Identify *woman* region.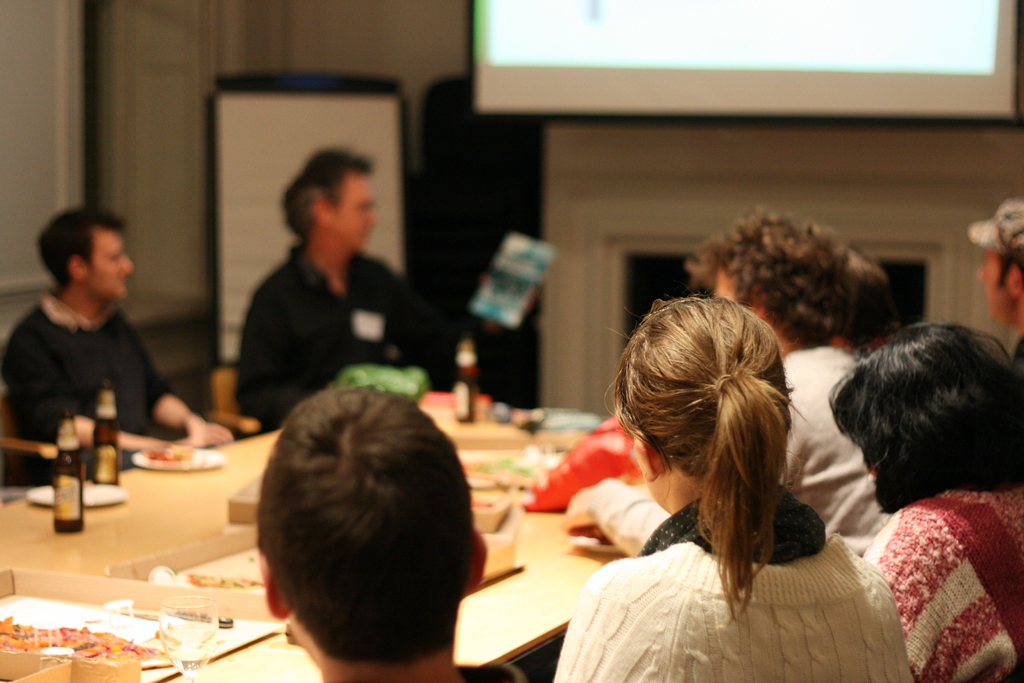
Region: x1=829 y1=320 x2=1023 y2=682.
